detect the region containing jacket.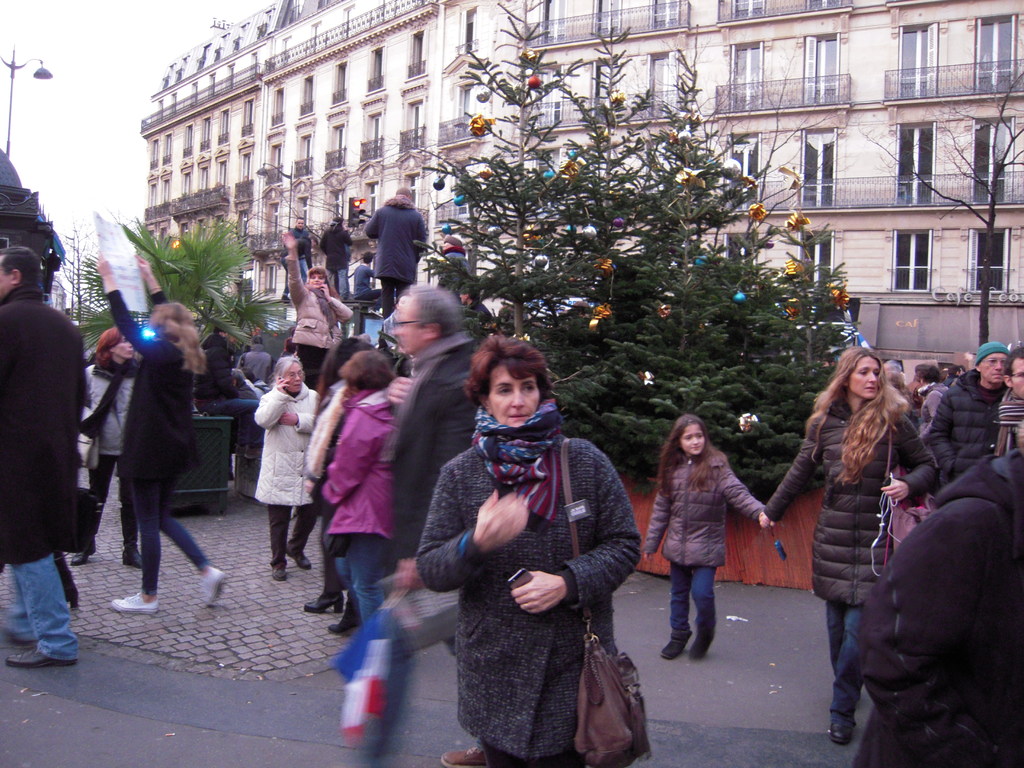
289, 253, 355, 351.
